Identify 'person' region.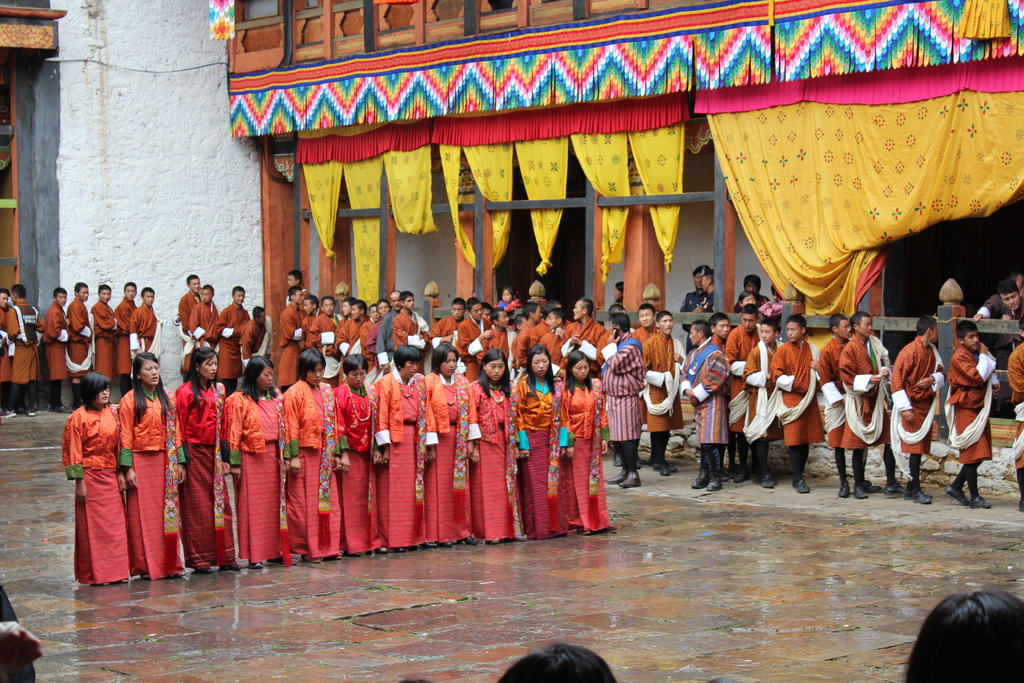
Region: <box>223,352,297,568</box>.
